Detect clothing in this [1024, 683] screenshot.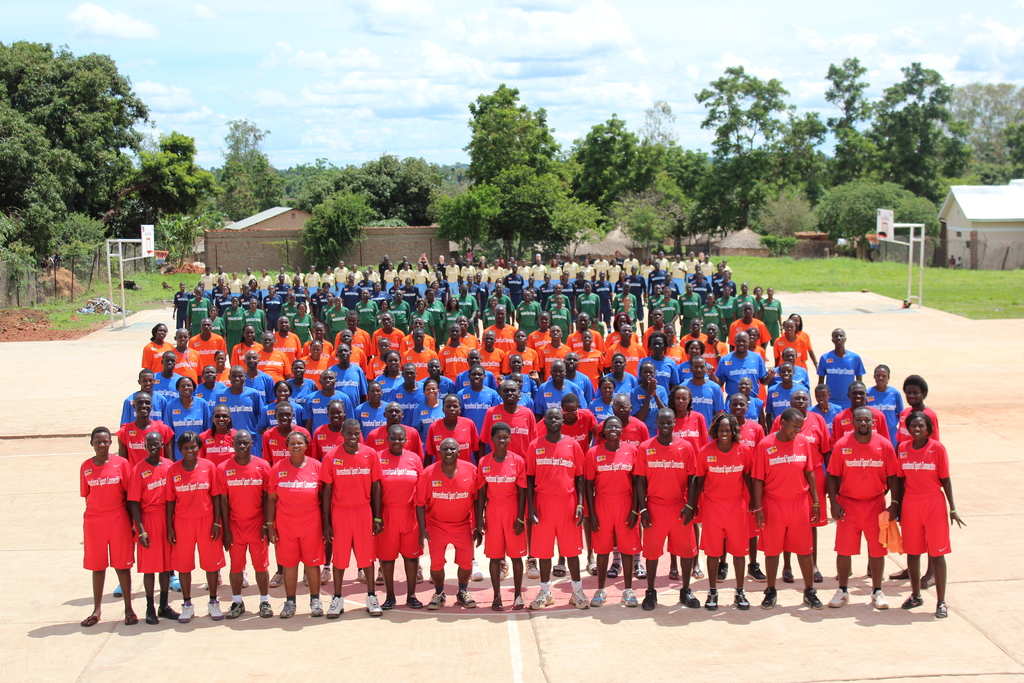
Detection: select_region(143, 368, 179, 402).
